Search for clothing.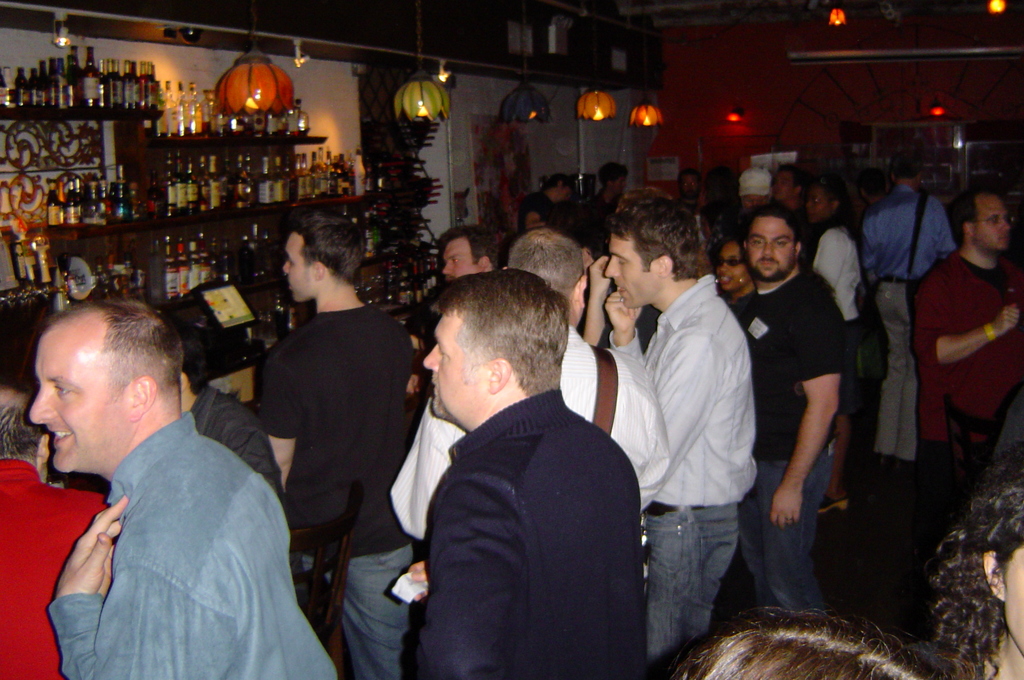
Found at region(862, 184, 951, 465).
